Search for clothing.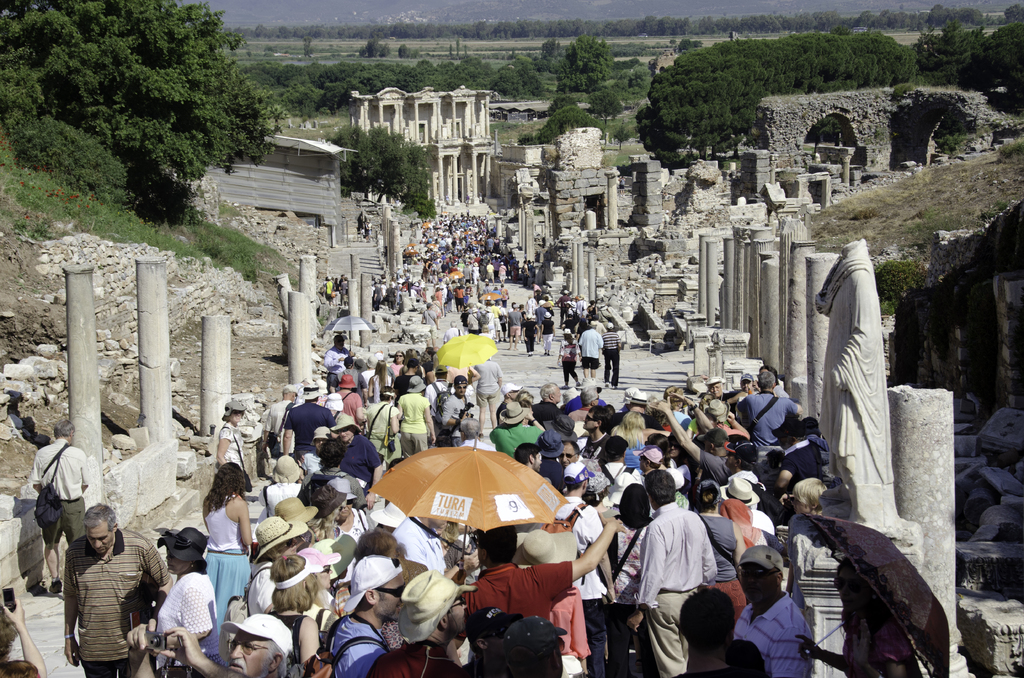
Found at [693, 448, 727, 487].
